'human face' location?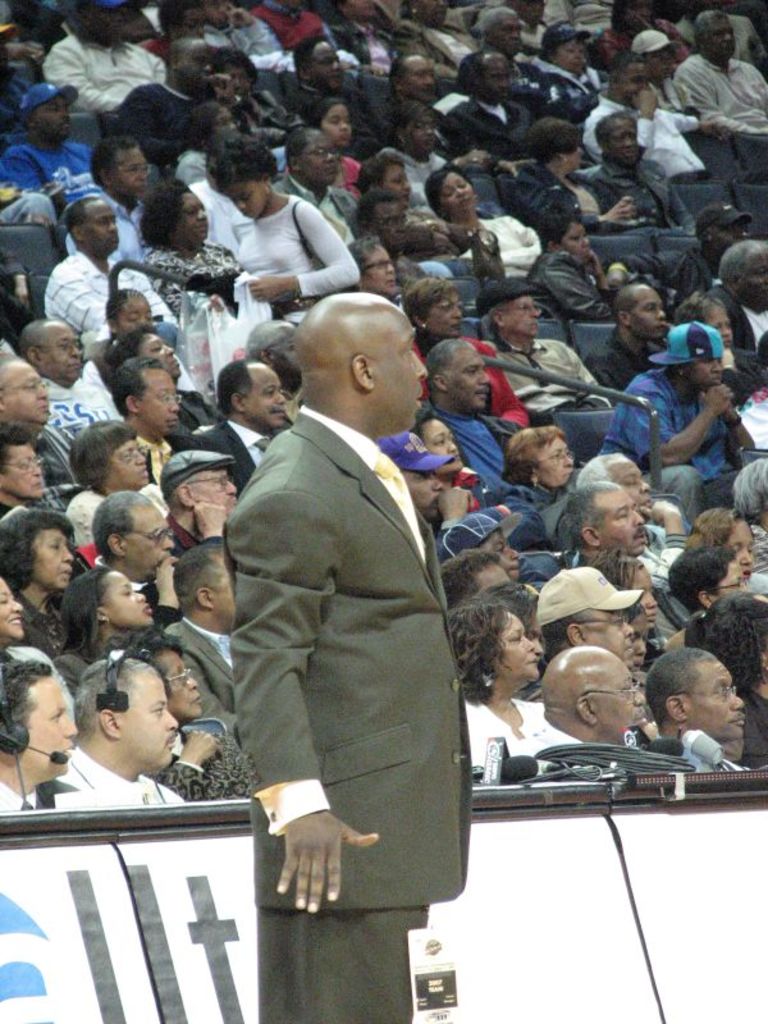
[88, 204, 123, 252]
